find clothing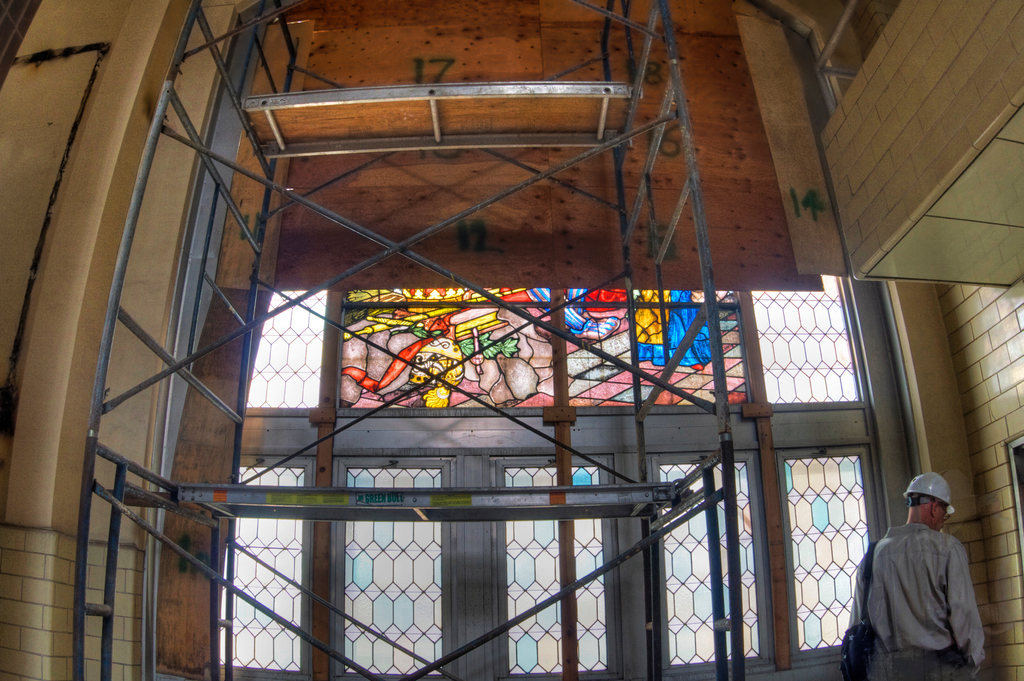
[863,502,992,678]
